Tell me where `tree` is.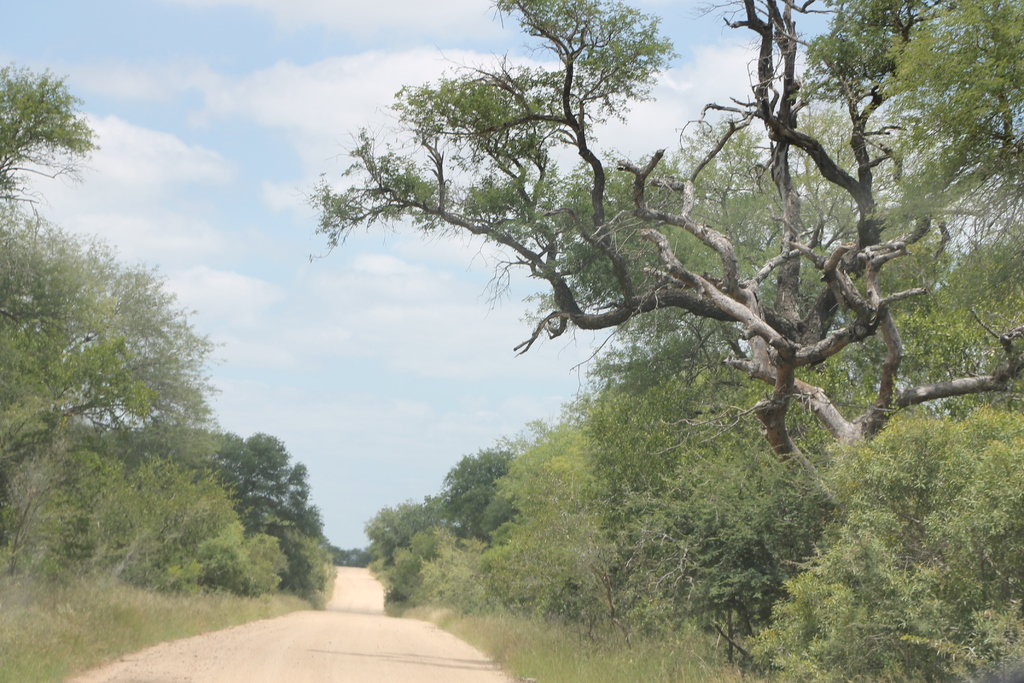
`tree` is at [0,56,215,474].
